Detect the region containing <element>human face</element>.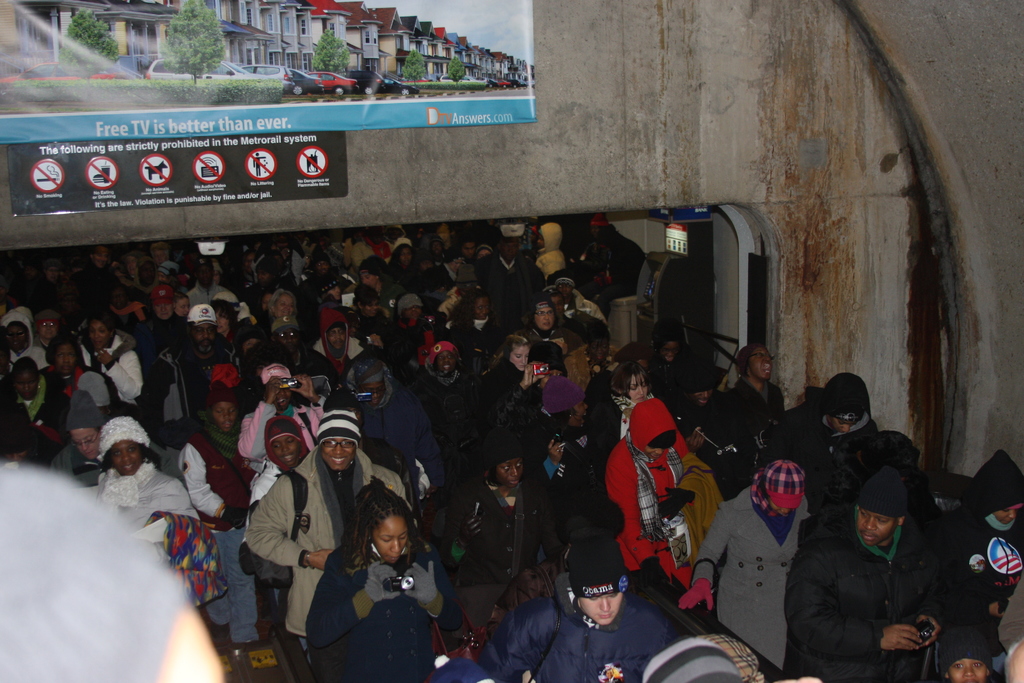
box(625, 369, 649, 404).
